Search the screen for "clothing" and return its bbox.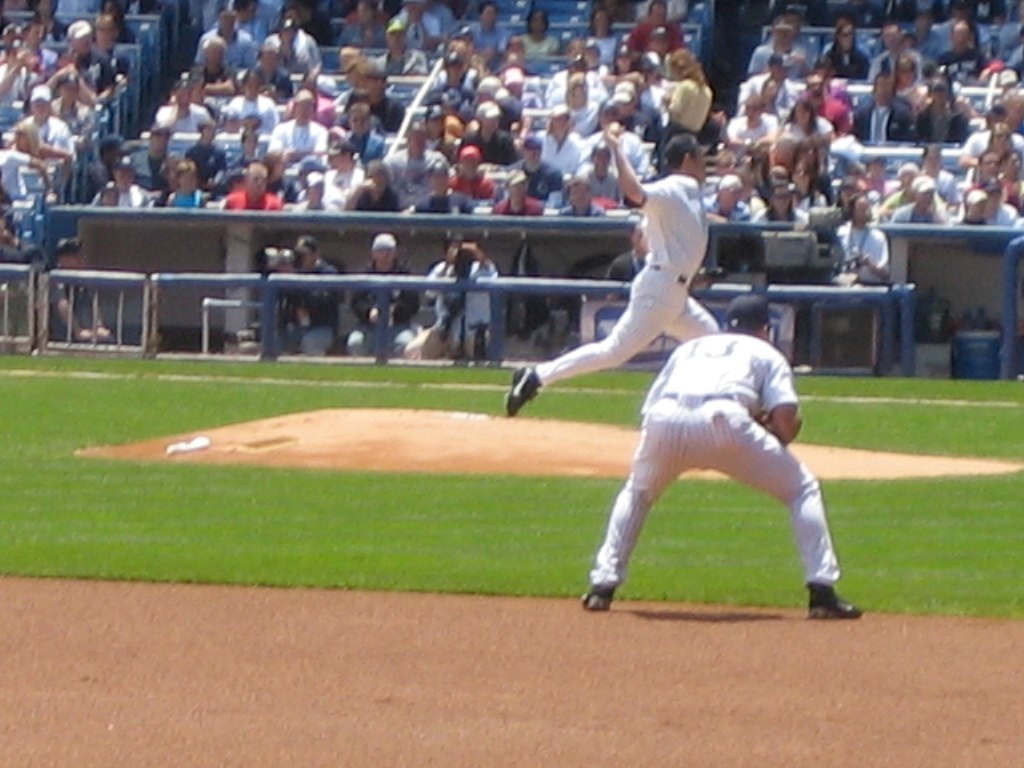
Found: select_region(346, 129, 388, 157).
